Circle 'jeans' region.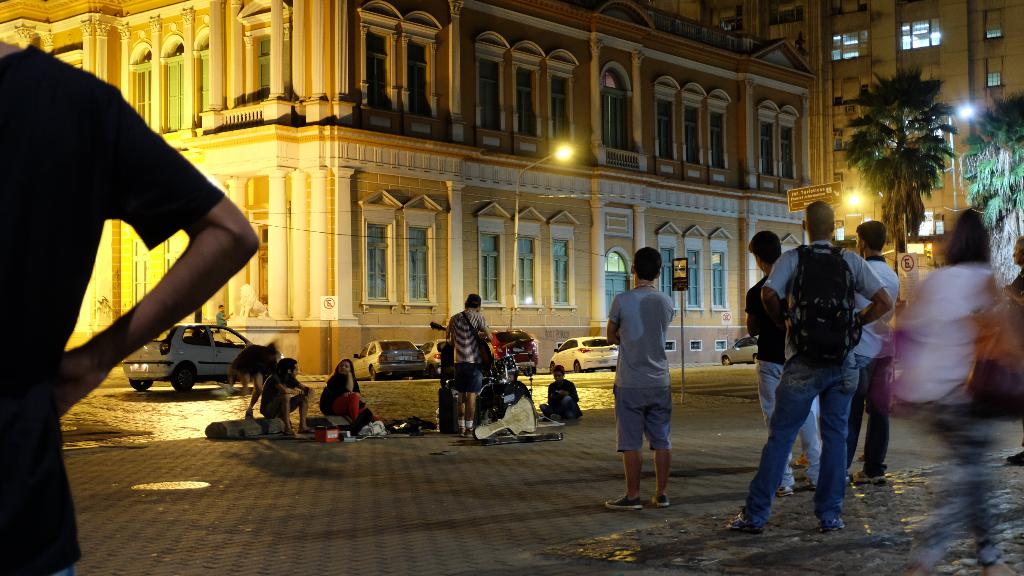
Region: bbox=[742, 362, 861, 529].
